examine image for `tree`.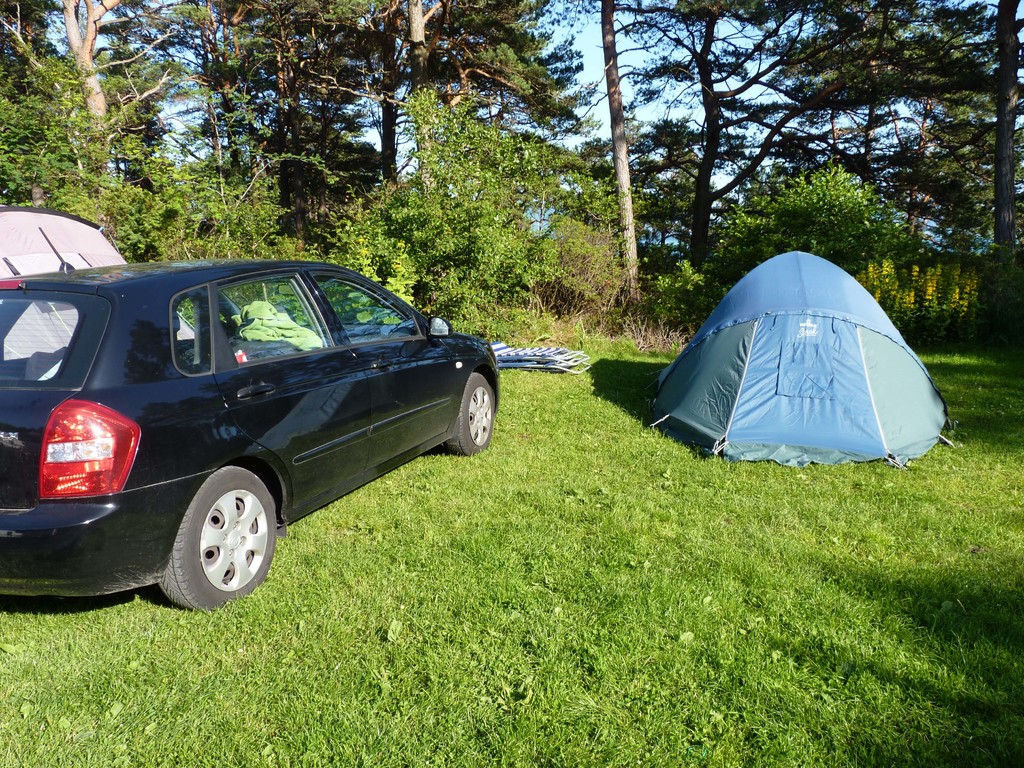
Examination result: crop(715, 162, 927, 274).
